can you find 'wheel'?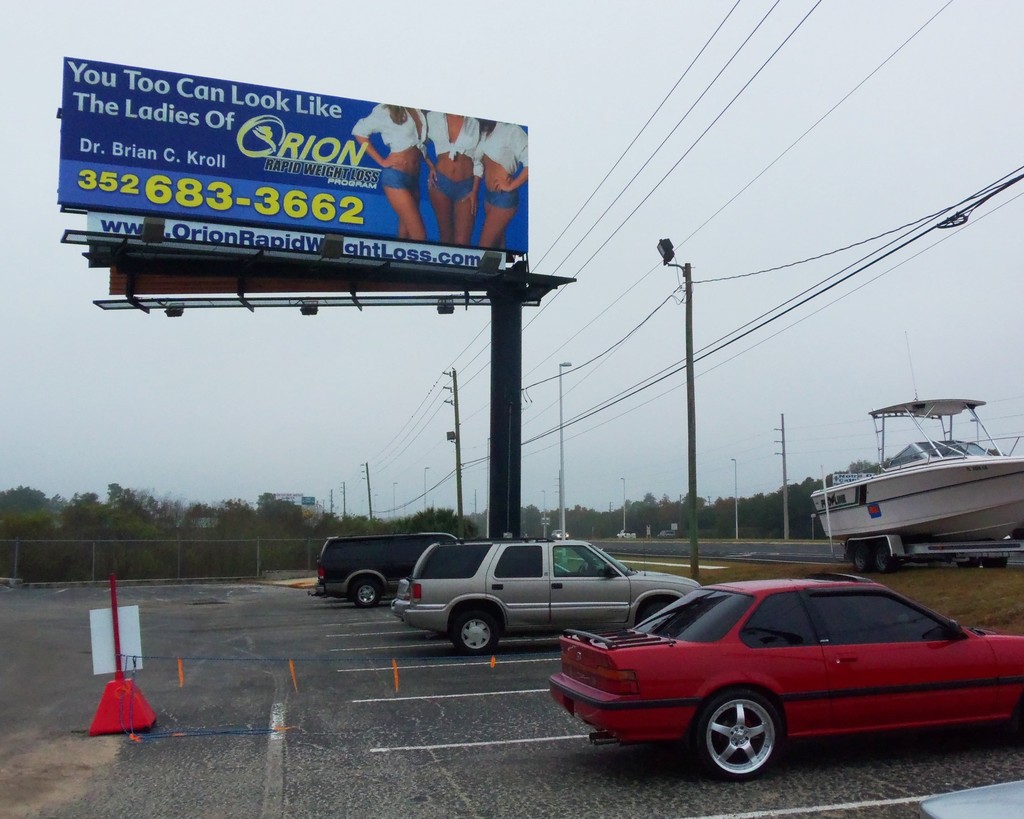
Yes, bounding box: l=455, t=612, r=496, b=655.
